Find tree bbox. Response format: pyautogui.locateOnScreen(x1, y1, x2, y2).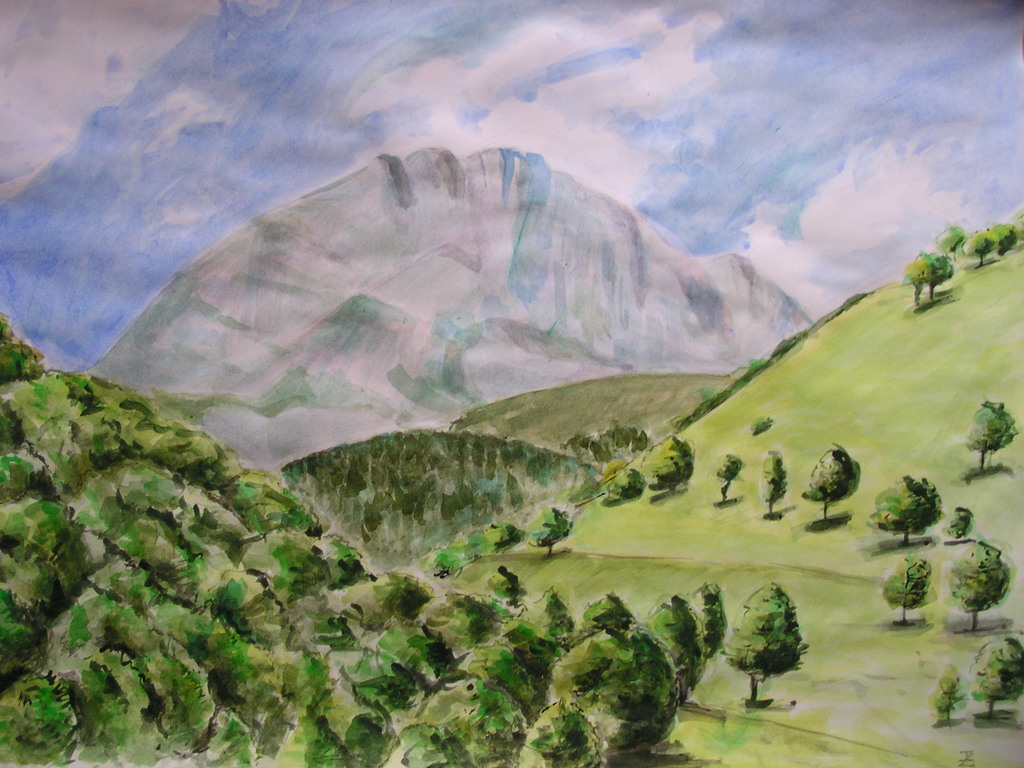
pyautogui.locateOnScreen(465, 534, 493, 559).
